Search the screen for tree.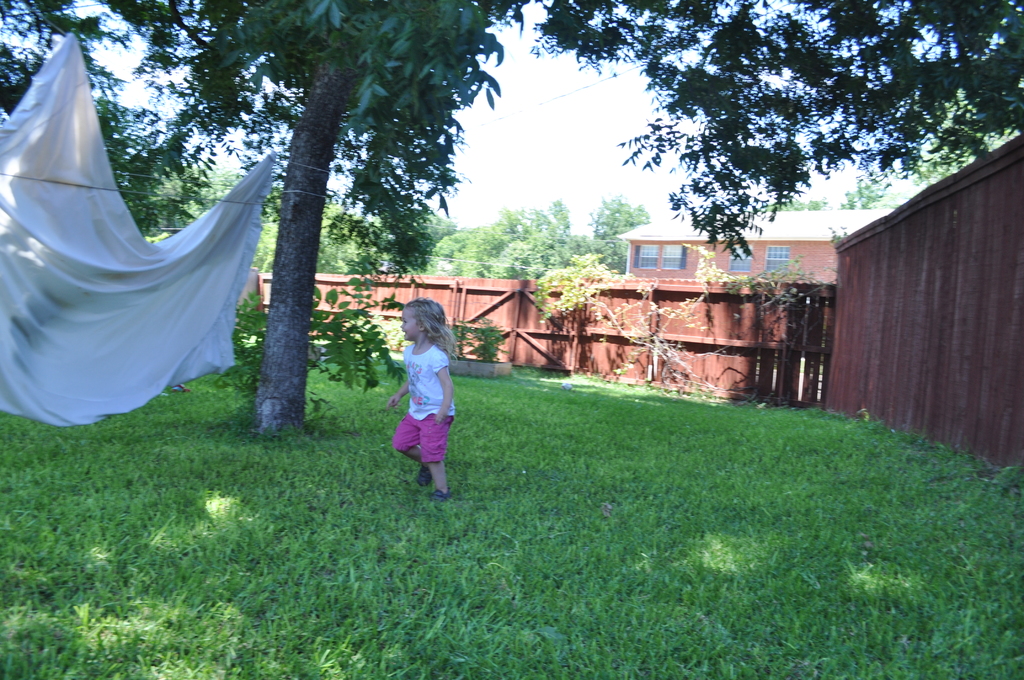
Found at [527, 0, 1023, 261].
